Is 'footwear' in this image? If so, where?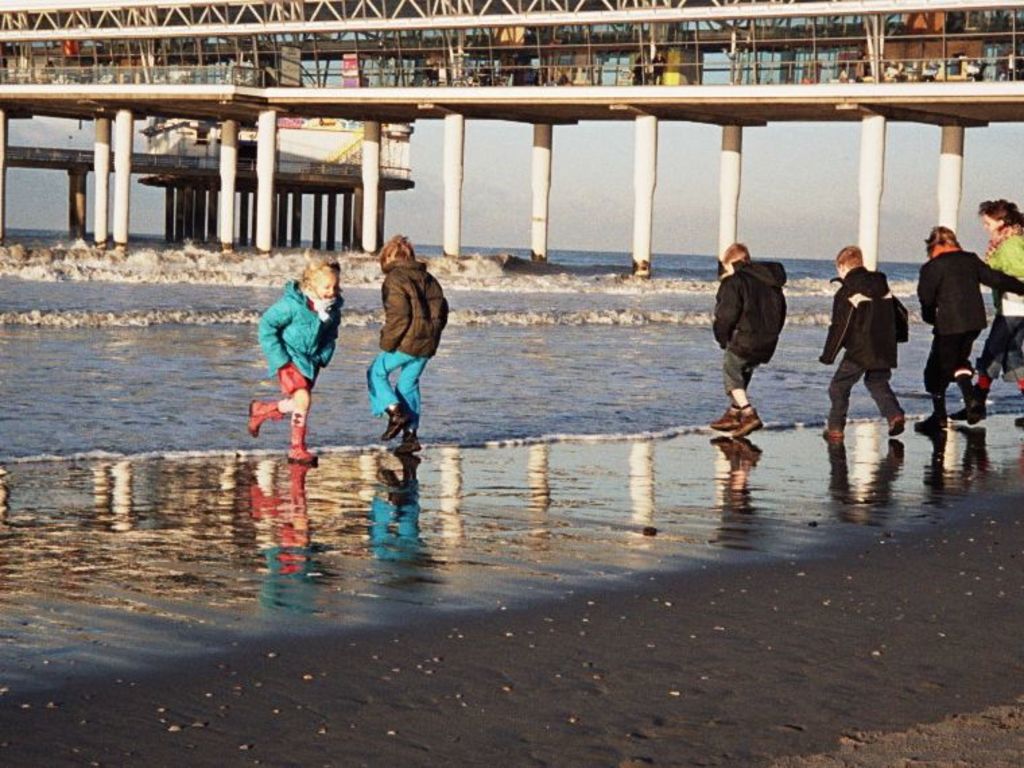
Yes, at box(403, 418, 426, 454).
